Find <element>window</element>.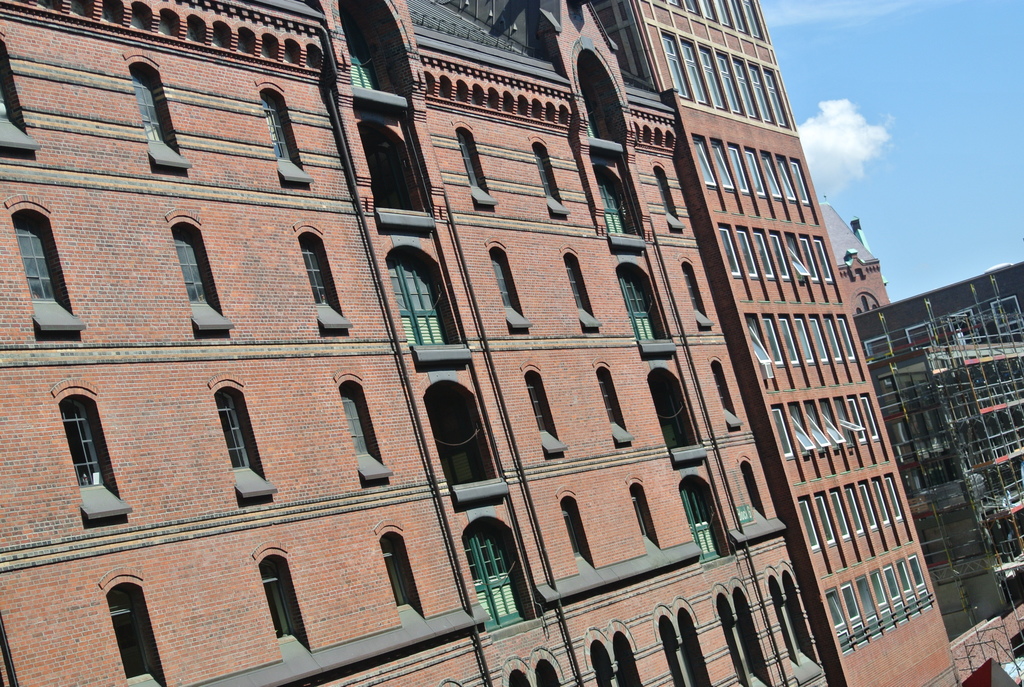
rect(386, 250, 457, 346).
